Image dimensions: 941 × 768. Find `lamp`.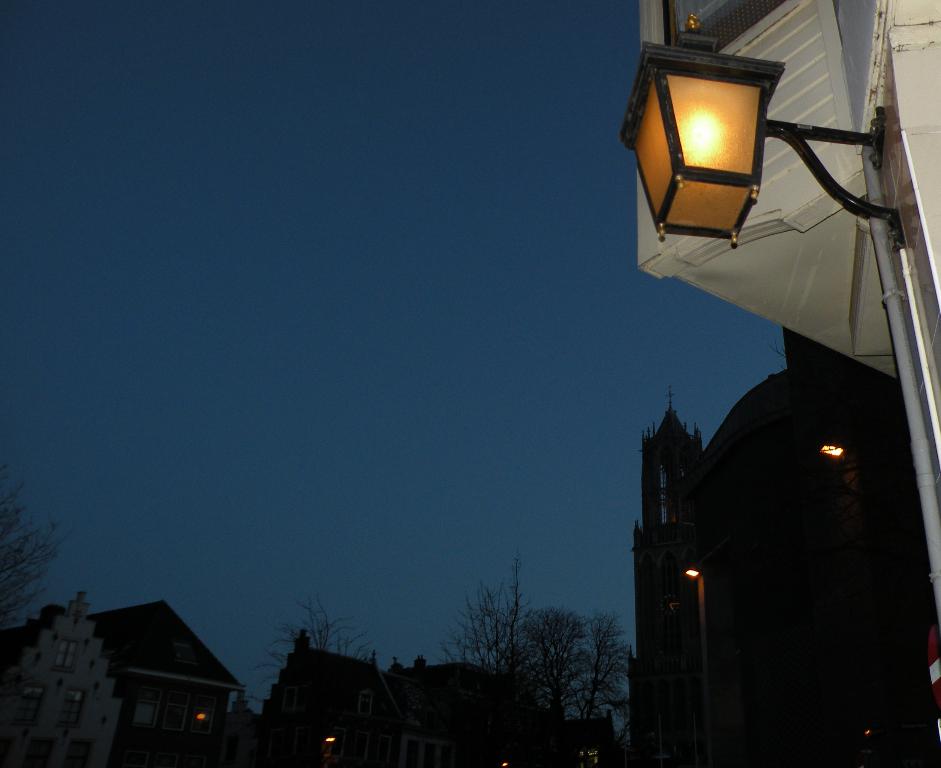
<region>618, 15, 906, 245</region>.
